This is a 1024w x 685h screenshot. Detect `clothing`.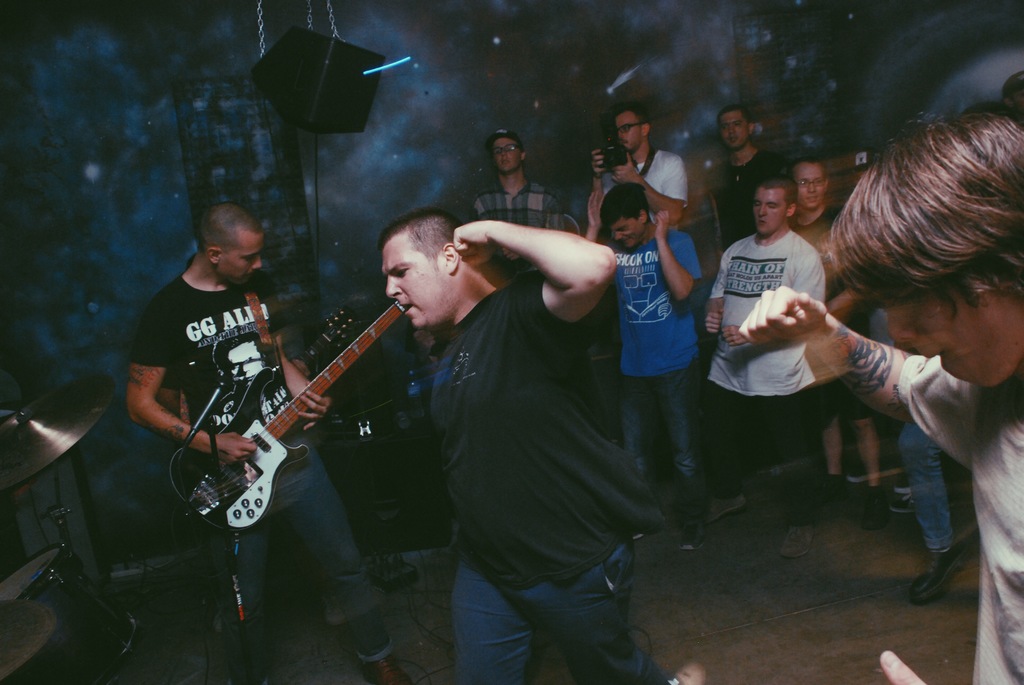
[x1=885, y1=356, x2=1023, y2=684].
